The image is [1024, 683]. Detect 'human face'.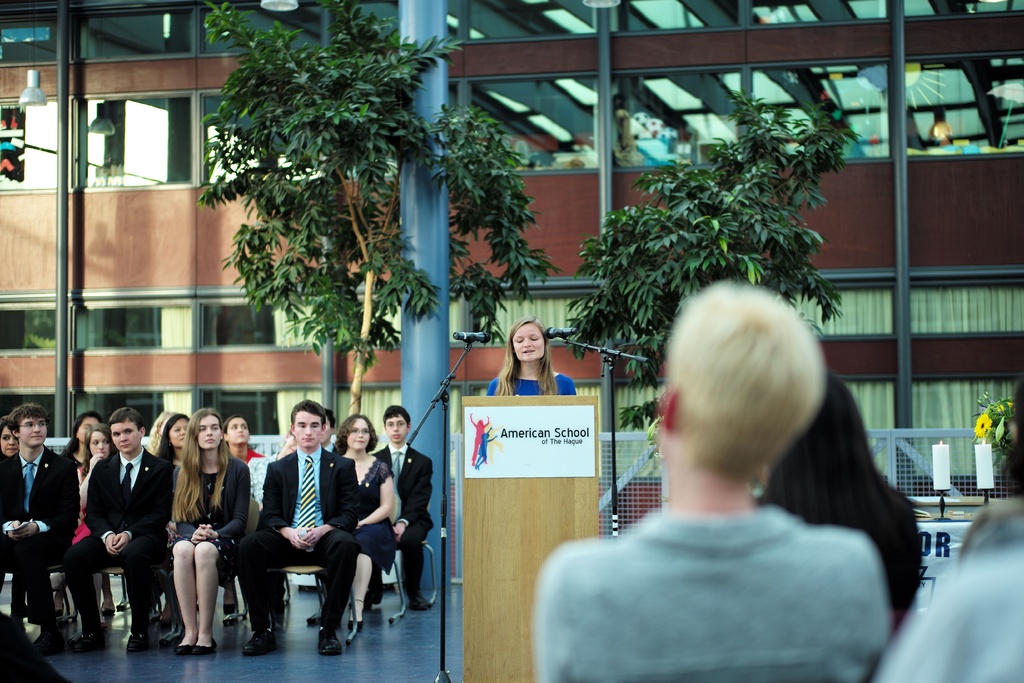
Detection: l=76, t=418, r=94, b=441.
